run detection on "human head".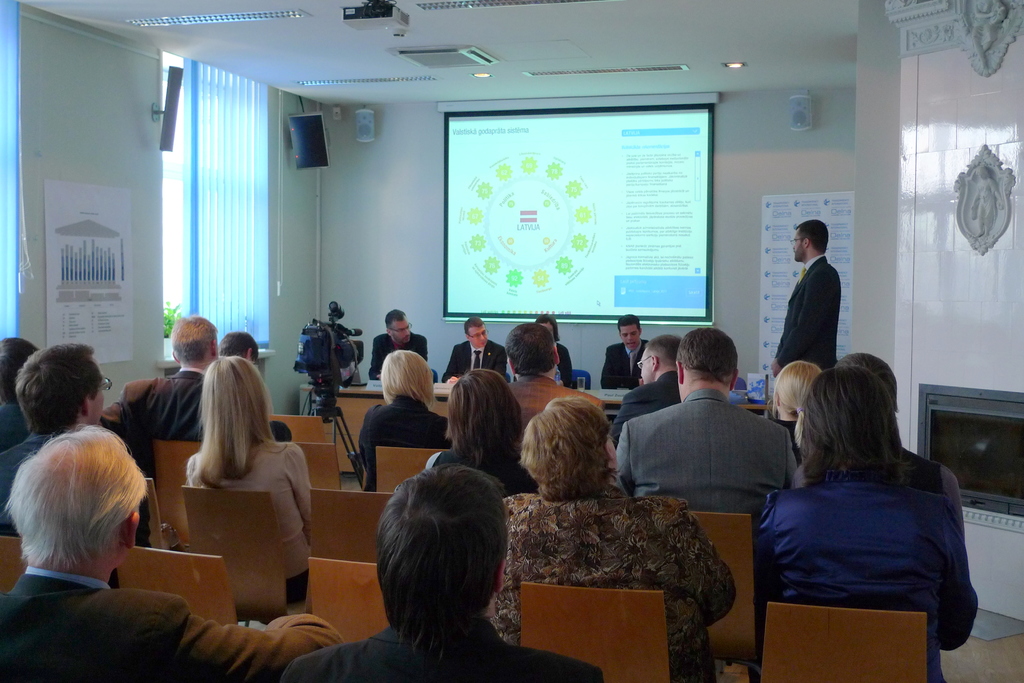
Result: 16/433/159/598.
